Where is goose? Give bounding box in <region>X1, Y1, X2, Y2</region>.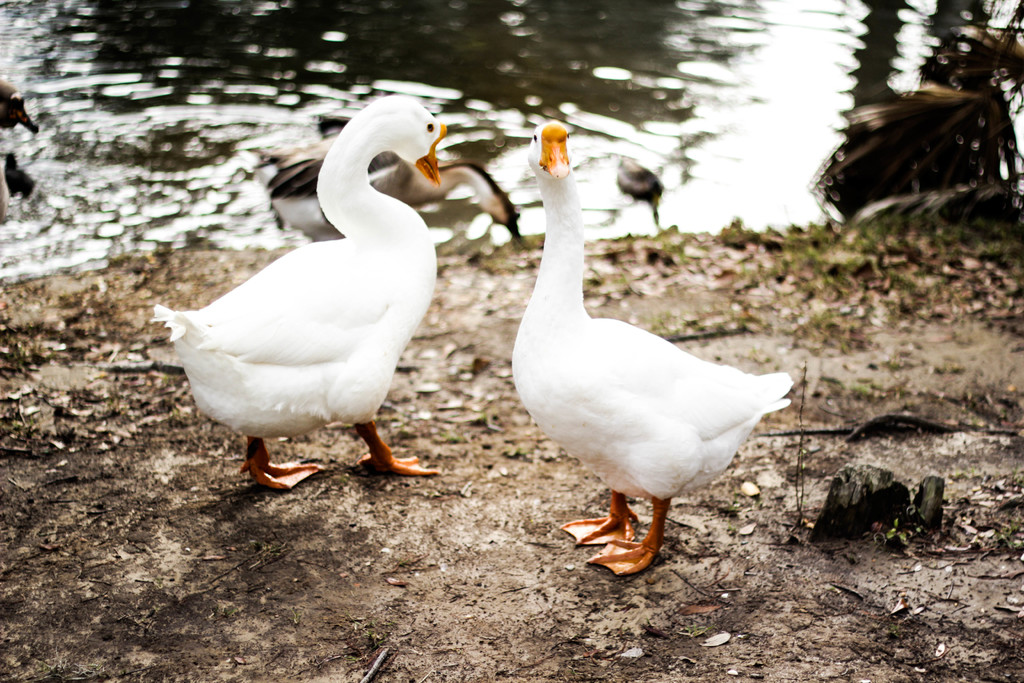
<region>152, 95, 451, 493</region>.
